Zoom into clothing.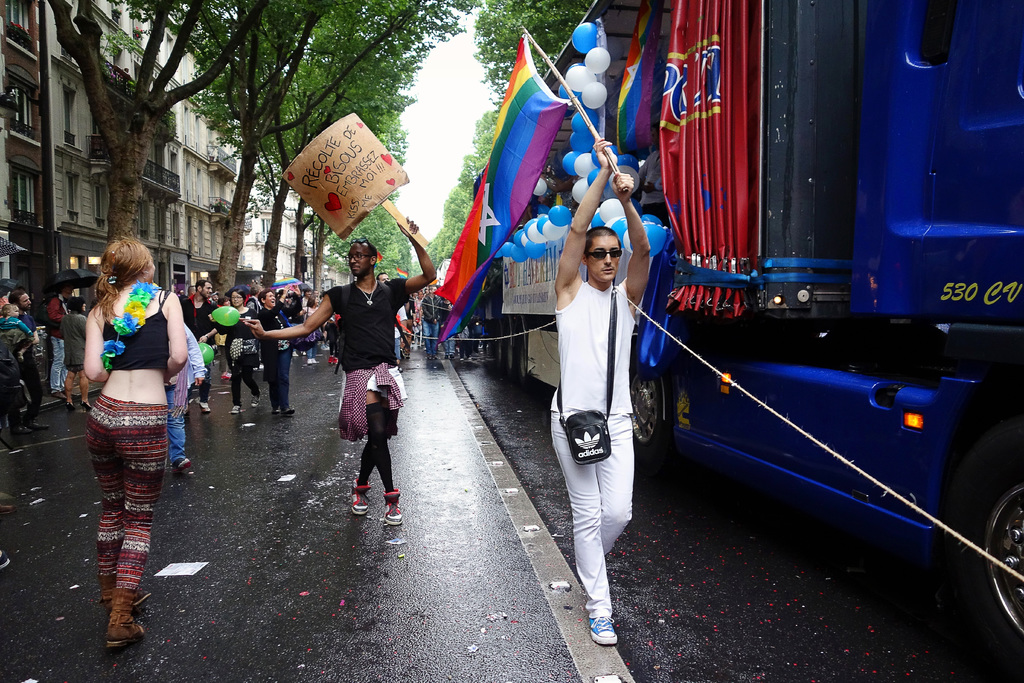
Zoom target: [255,304,298,408].
